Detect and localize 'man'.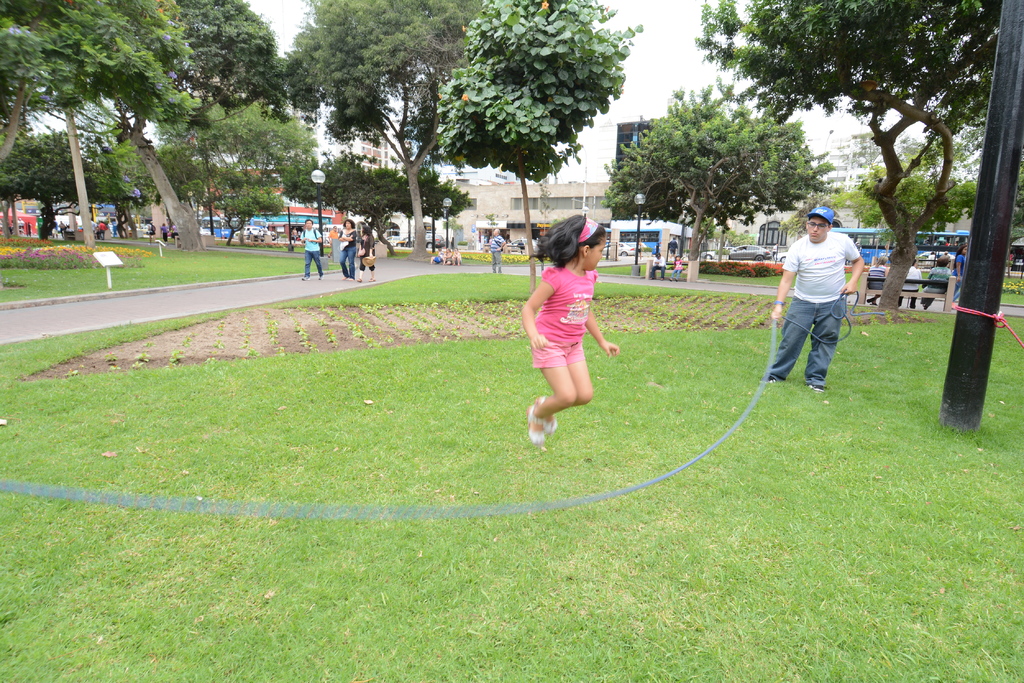
Localized at {"x1": 488, "y1": 227, "x2": 506, "y2": 273}.
